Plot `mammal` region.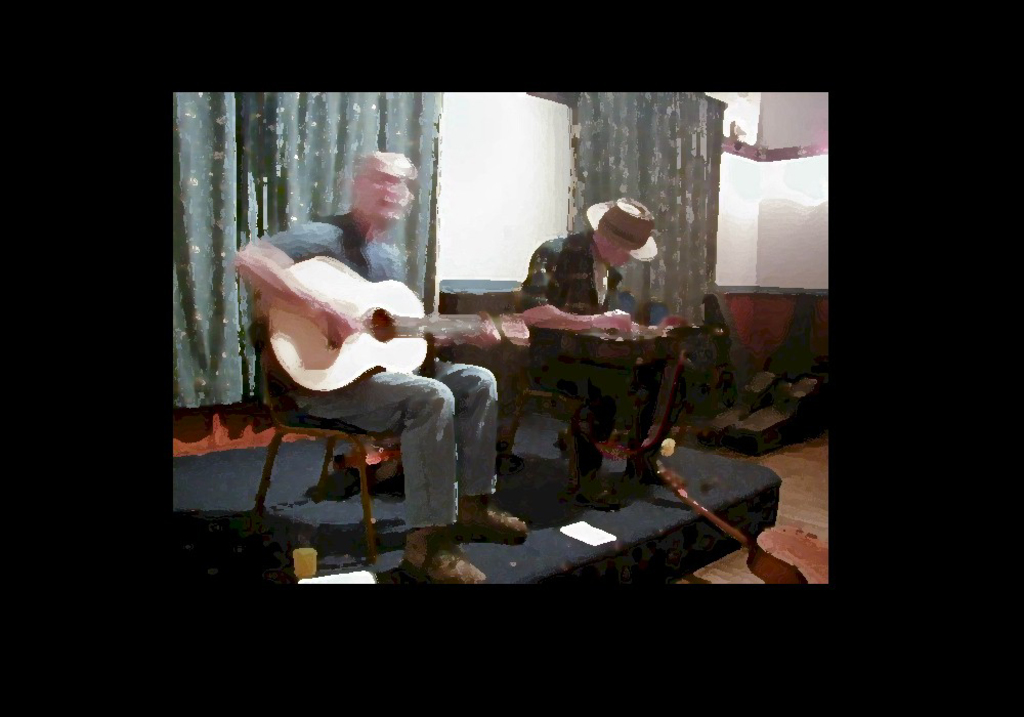
Plotted at [x1=233, y1=187, x2=508, y2=540].
